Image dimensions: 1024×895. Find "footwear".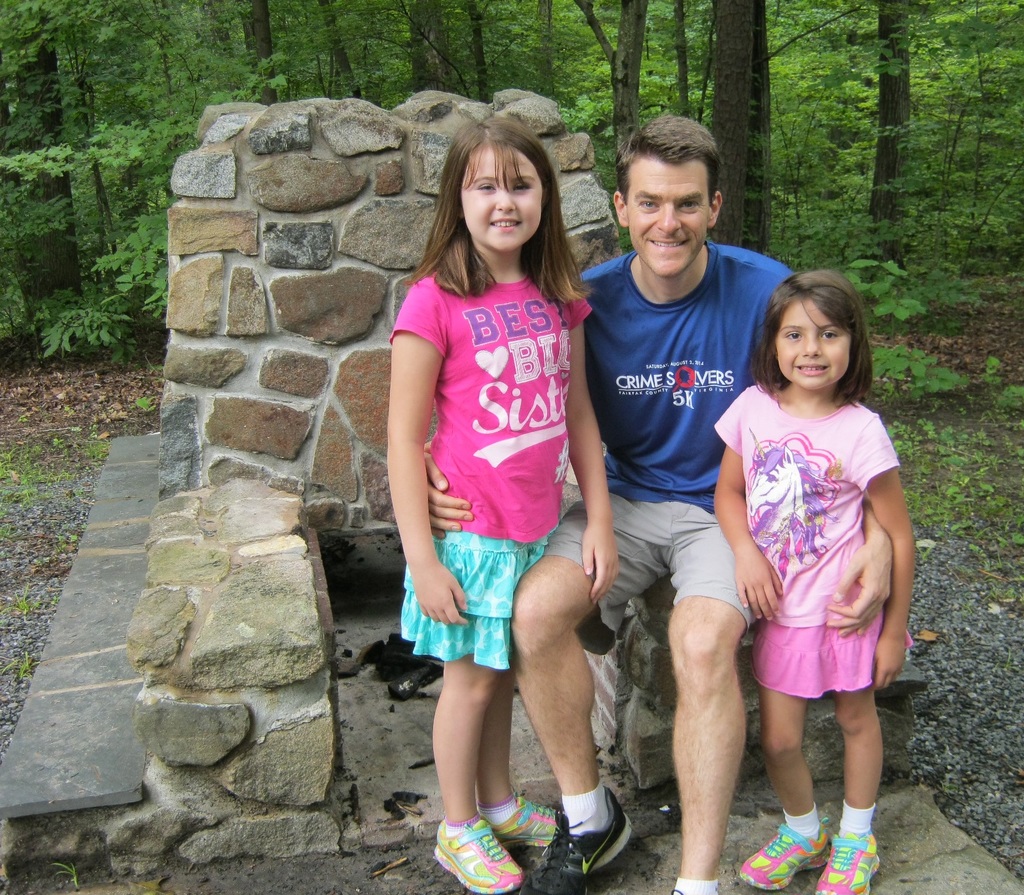
{"left": 731, "top": 820, "right": 834, "bottom": 889}.
